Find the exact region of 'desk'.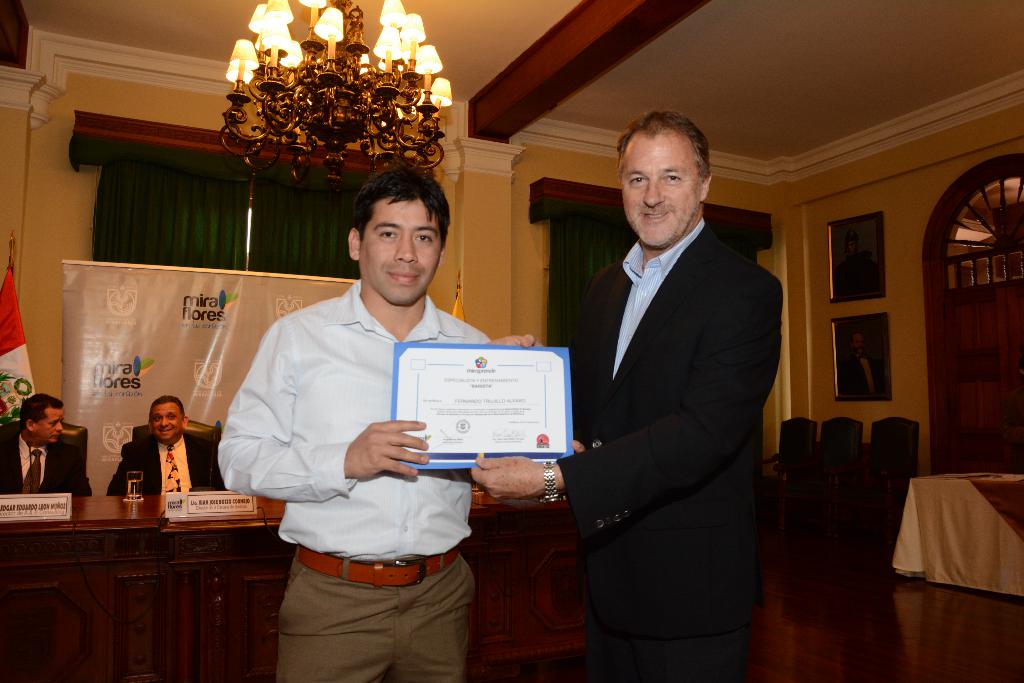
Exact region: bbox(0, 496, 586, 682).
